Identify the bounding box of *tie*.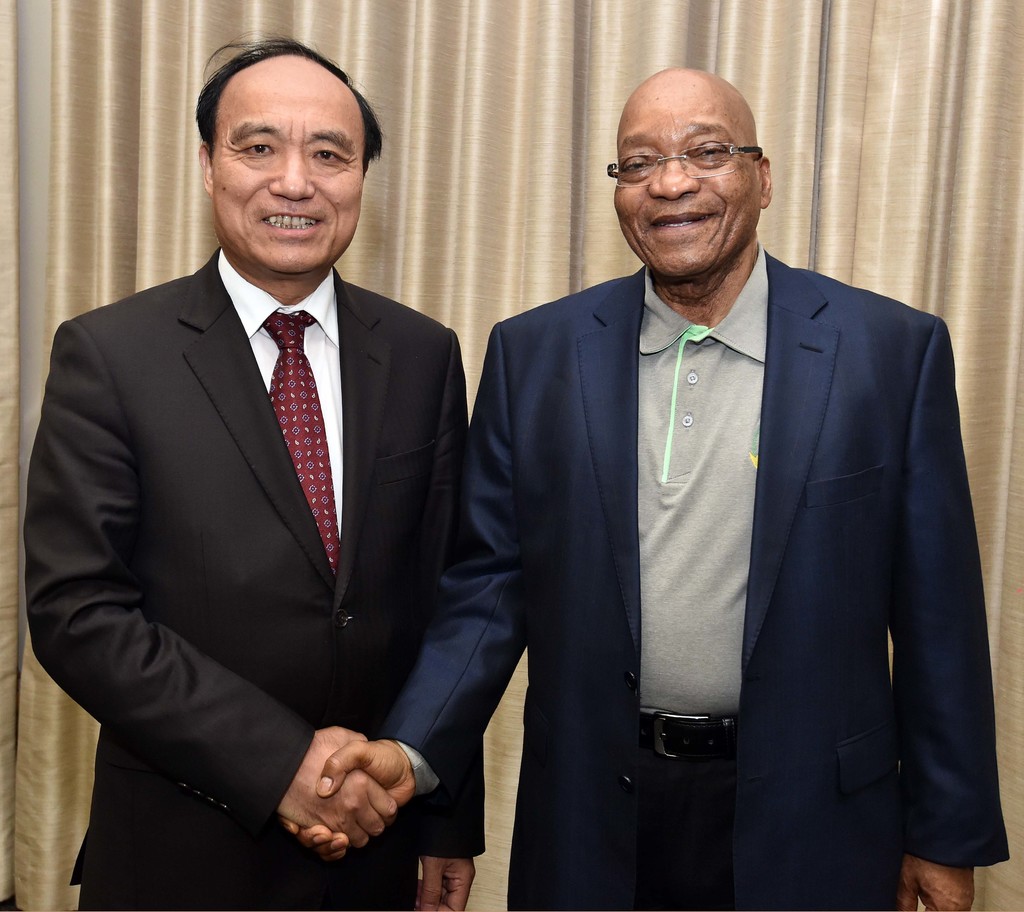
271, 309, 335, 573.
